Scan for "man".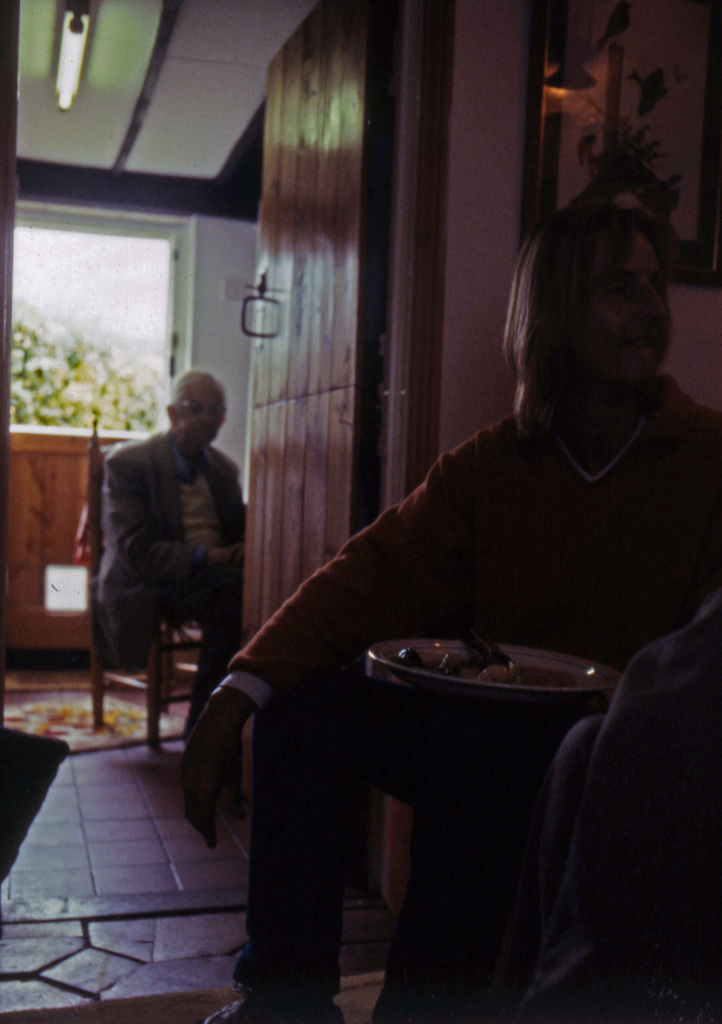
Scan result: [81, 383, 269, 721].
